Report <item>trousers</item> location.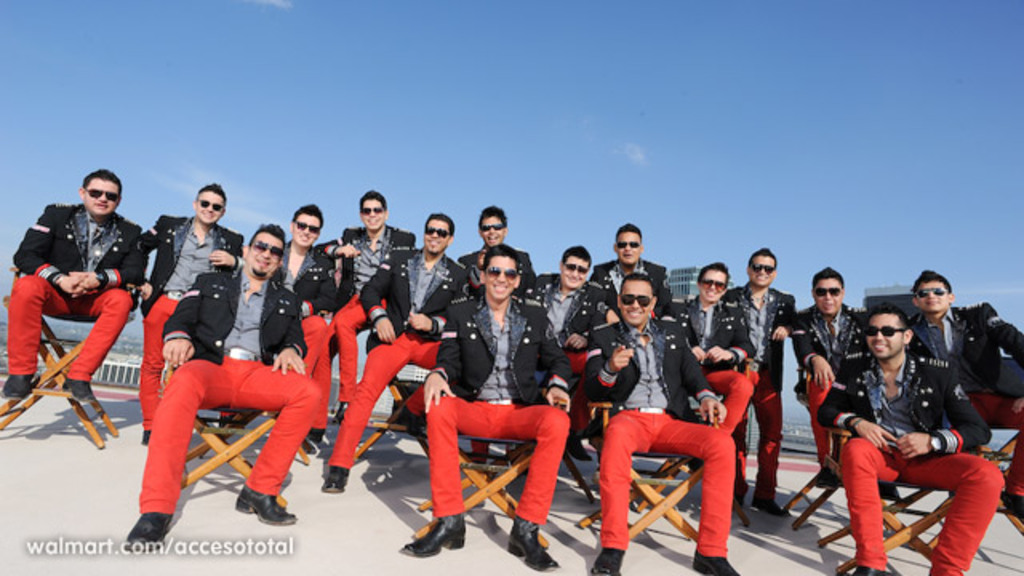
Report: locate(138, 346, 320, 515).
